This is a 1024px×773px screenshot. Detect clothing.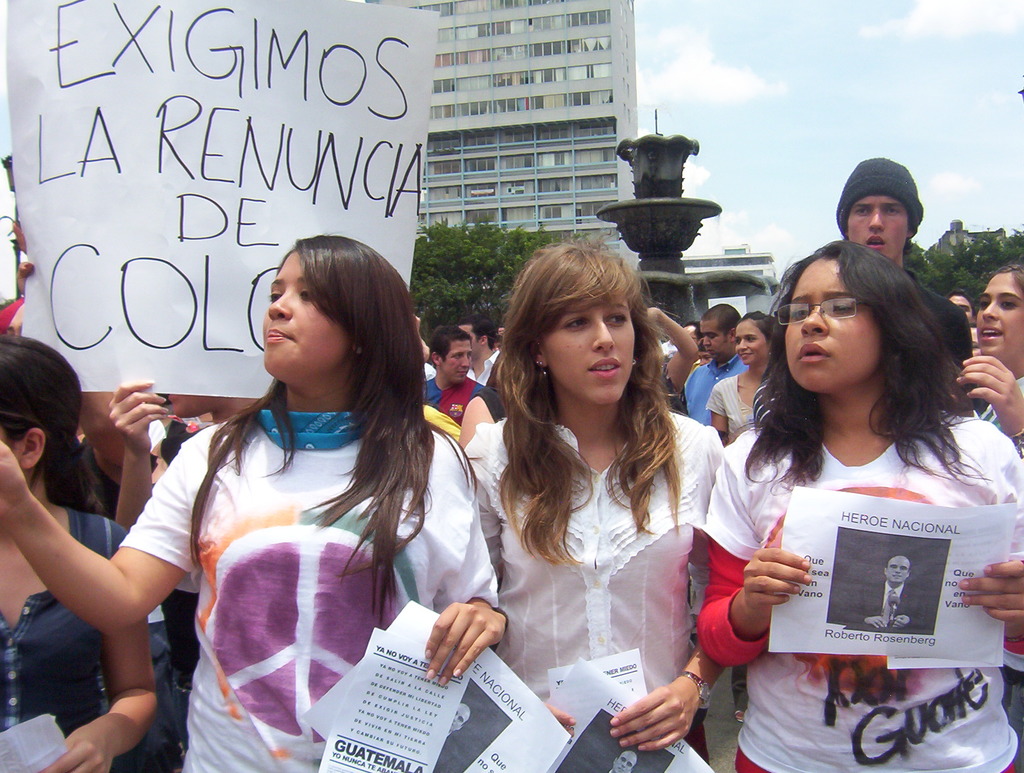
(left=435, top=727, right=462, bottom=772).
